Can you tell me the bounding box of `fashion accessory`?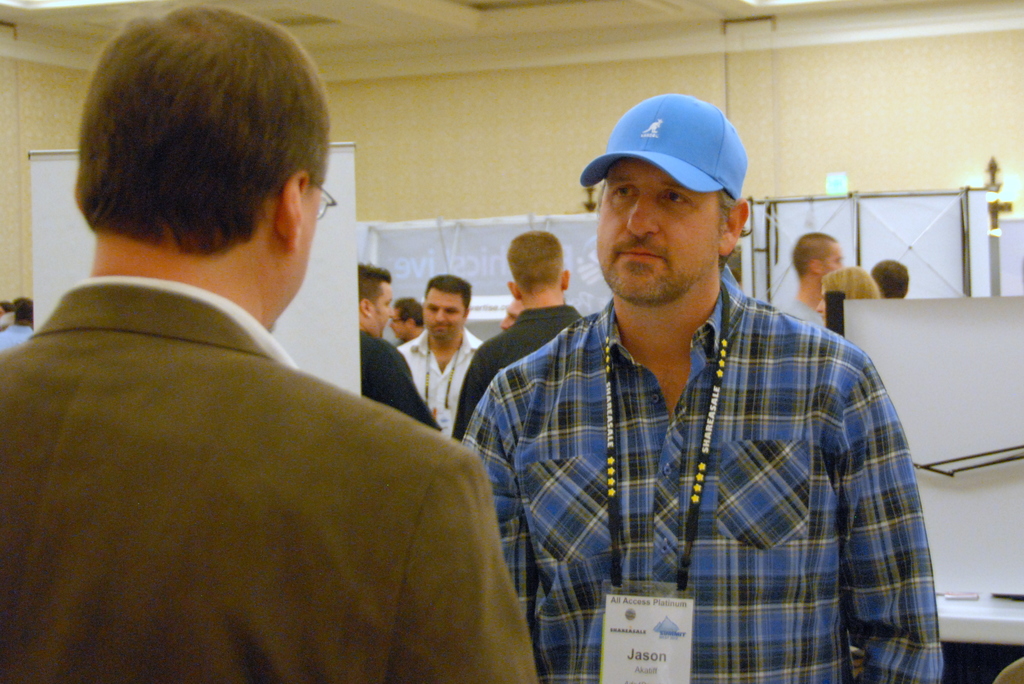
rect(580, 94, 747, 203).
